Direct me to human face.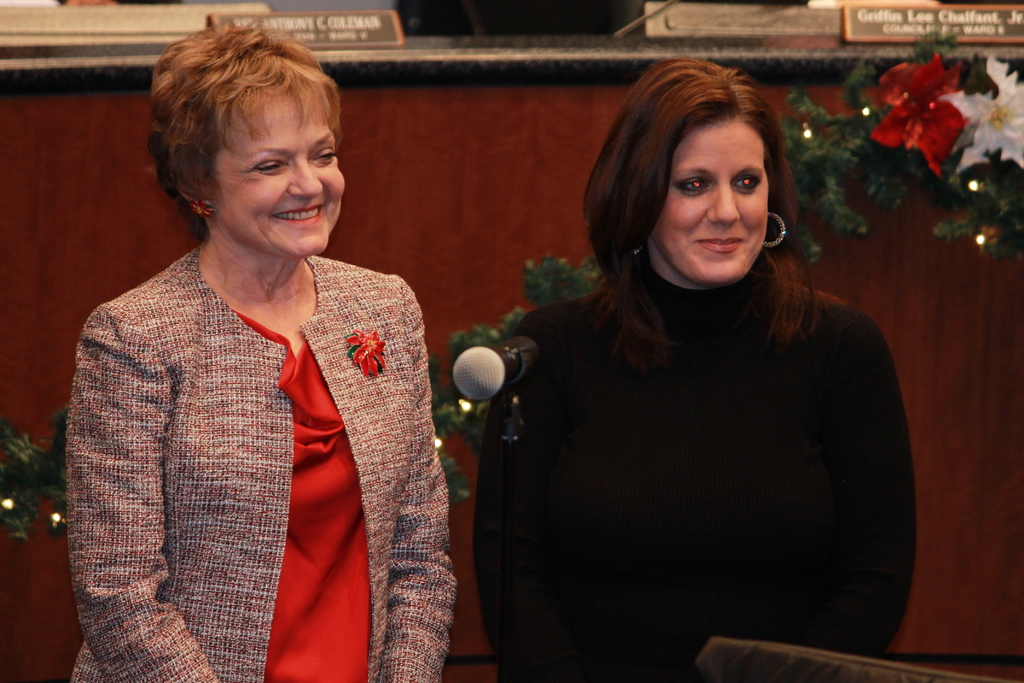
Direction: pyautogui.locateOnScreen(653, 121, 769, 286).
